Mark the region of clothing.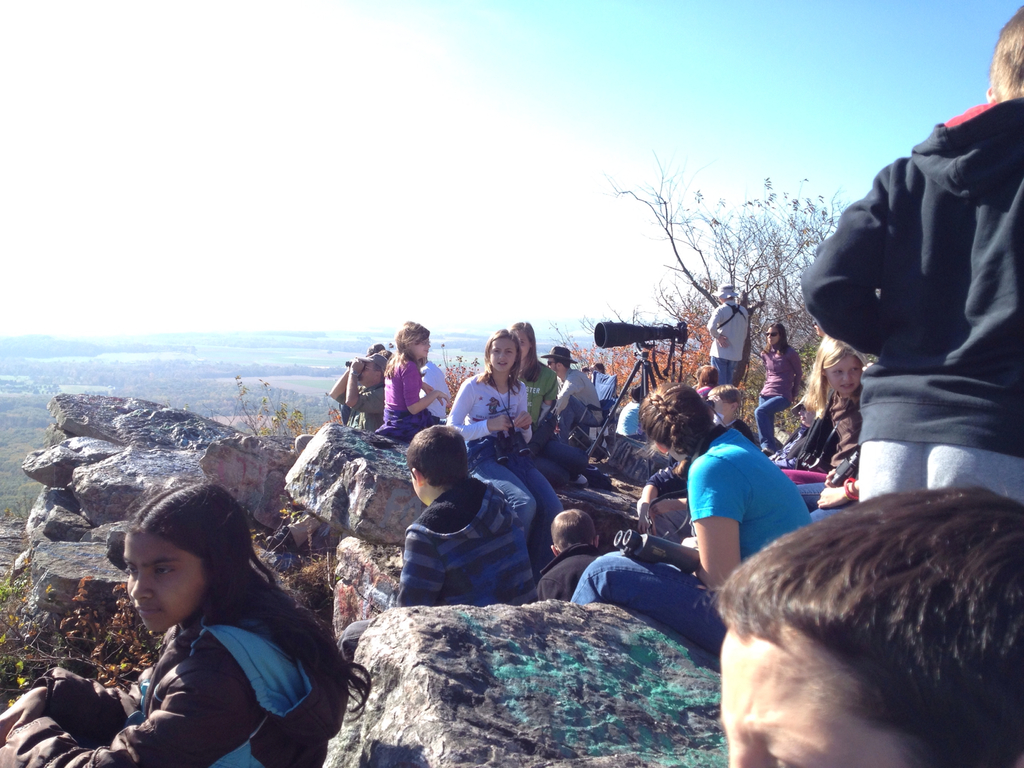
Region: (x1=380, y1=357, x2=439, y2=442).
